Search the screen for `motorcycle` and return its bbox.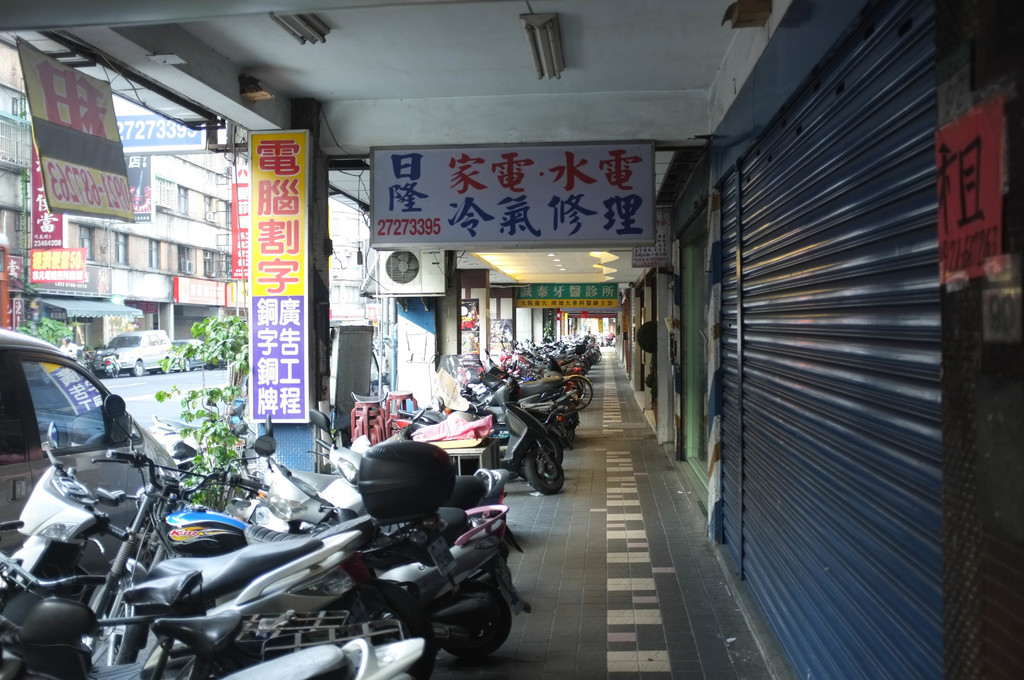
Found: 92,396,381,667.
